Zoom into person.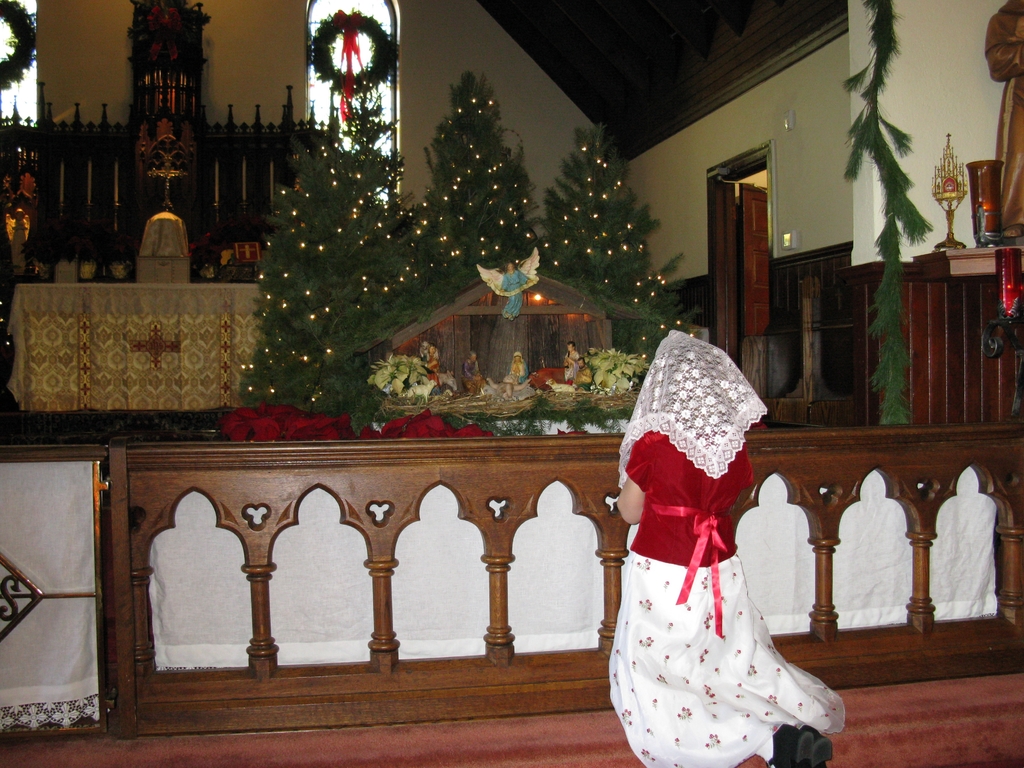
Zoom target: select_region(574, 355, 589, 387).
